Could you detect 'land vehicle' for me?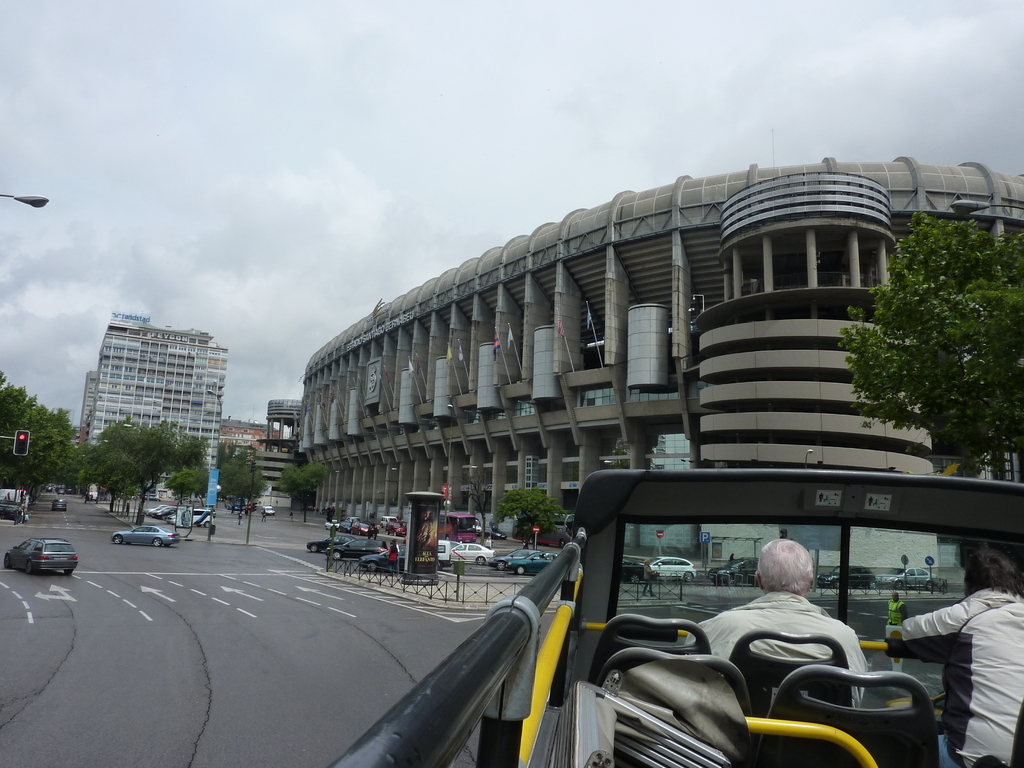
Detection result: [385, 518, 408, 537].
